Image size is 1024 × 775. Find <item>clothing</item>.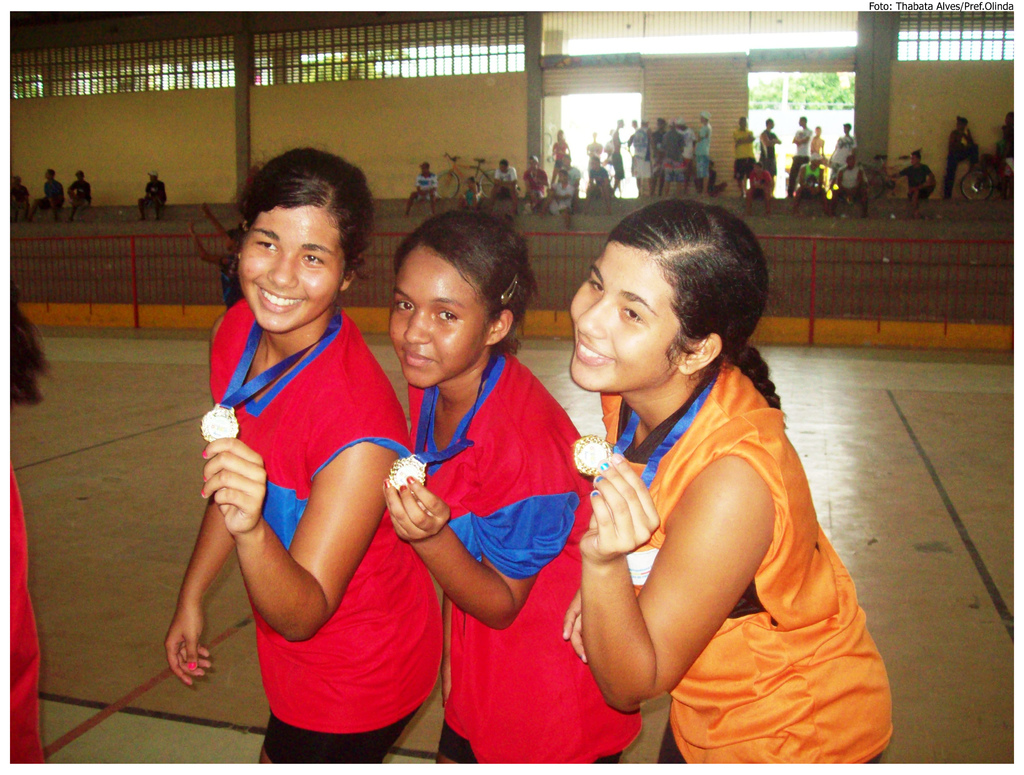
box=[660, 131, 688, 176].
